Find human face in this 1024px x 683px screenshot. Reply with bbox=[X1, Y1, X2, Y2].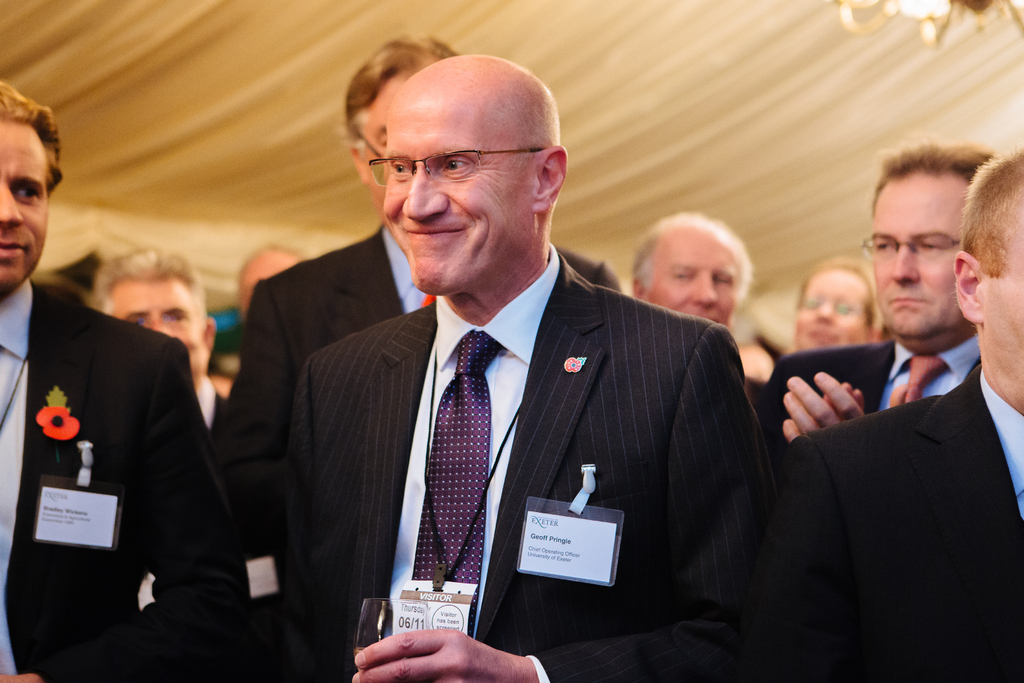
bbox=[867, 182, 961, 341].
